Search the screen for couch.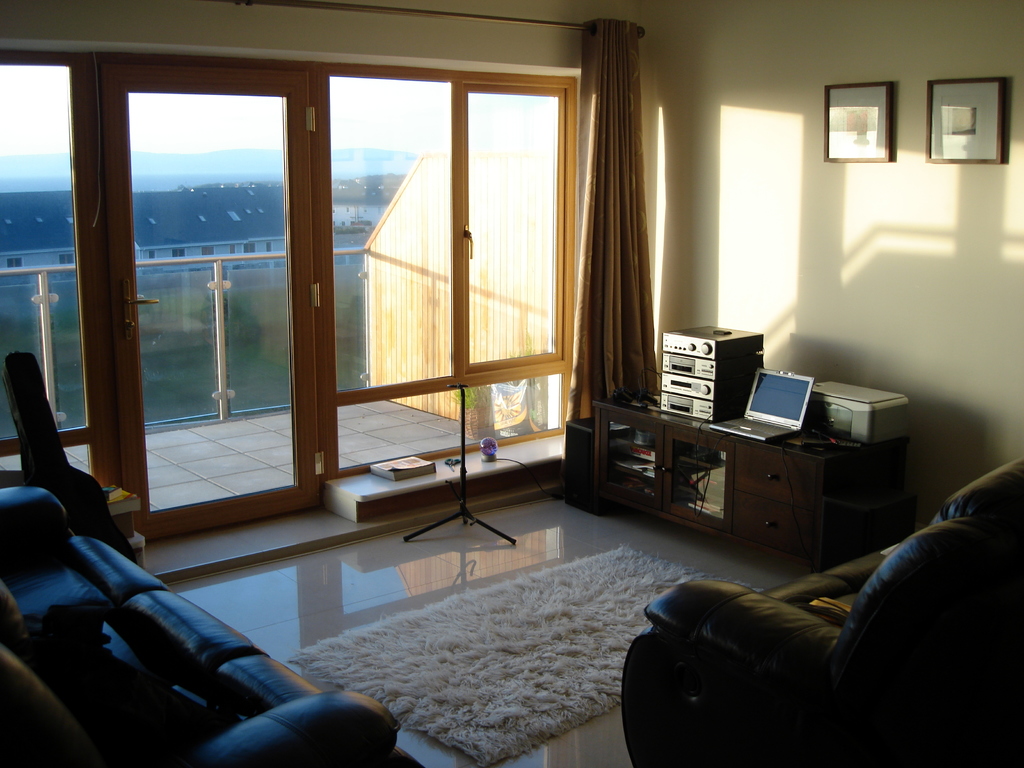
Found at l=0, t=474, r=424, b=767.
